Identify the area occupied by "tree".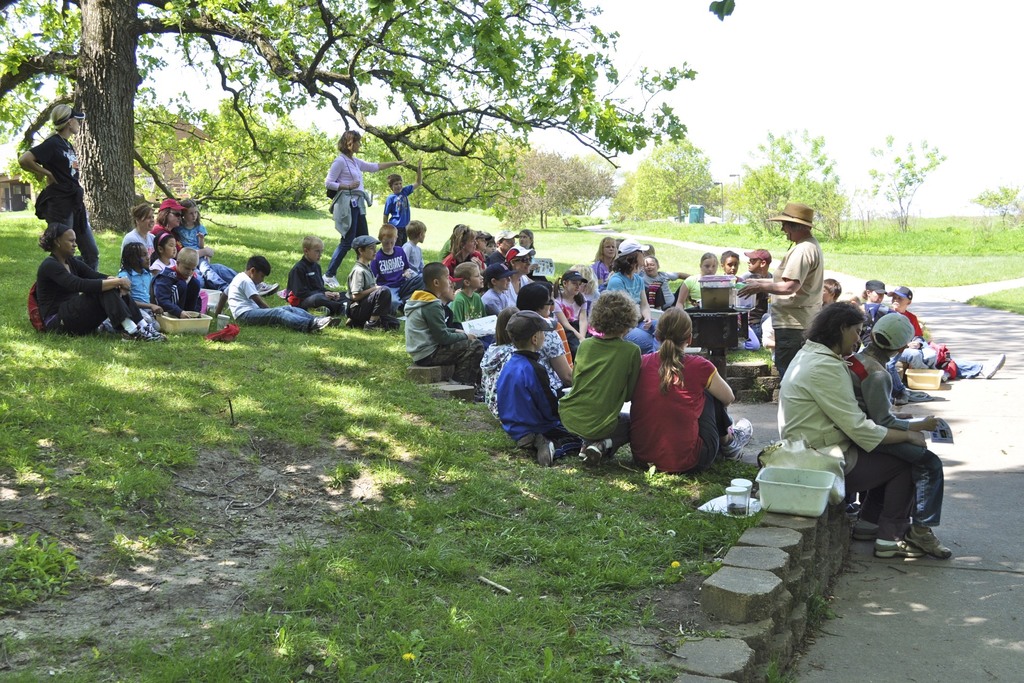
Area: [489, 133, 618, 220].
